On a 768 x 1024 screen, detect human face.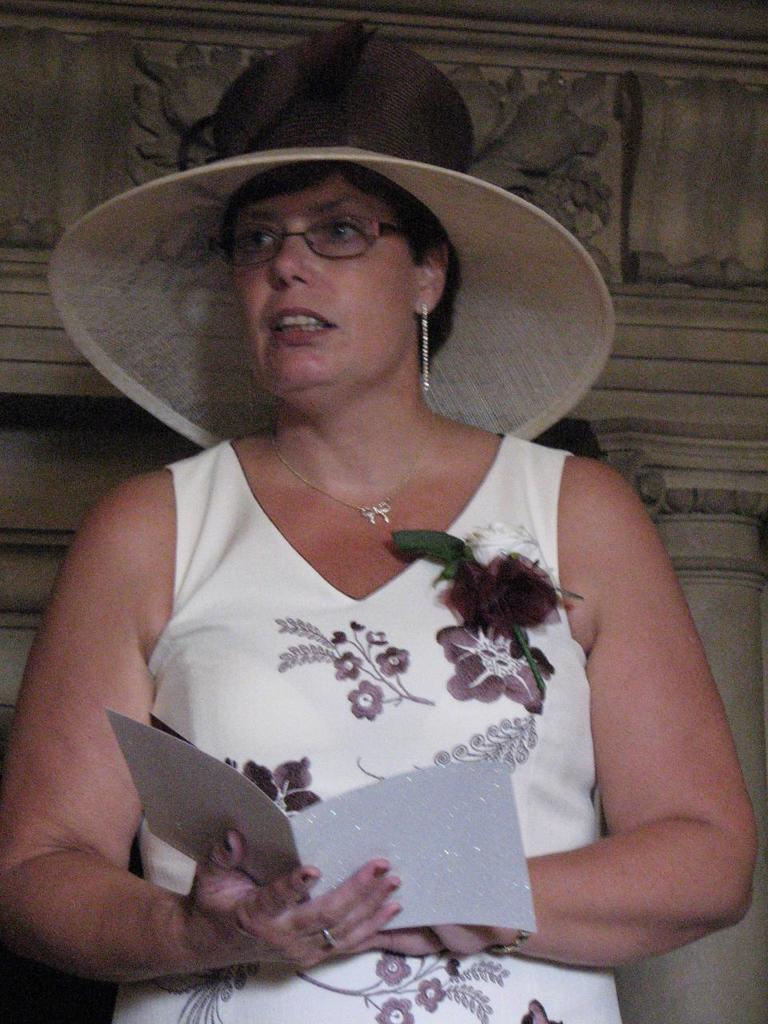
detection(223, 168, 418, 398).
